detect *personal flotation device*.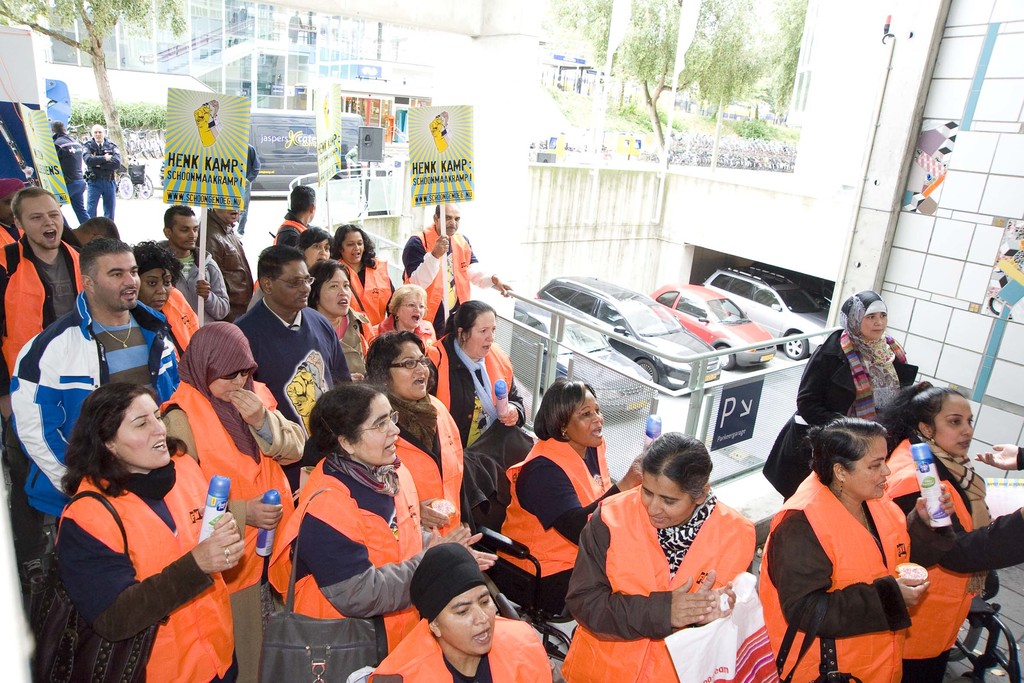
Detected at (477,427,618,591).
